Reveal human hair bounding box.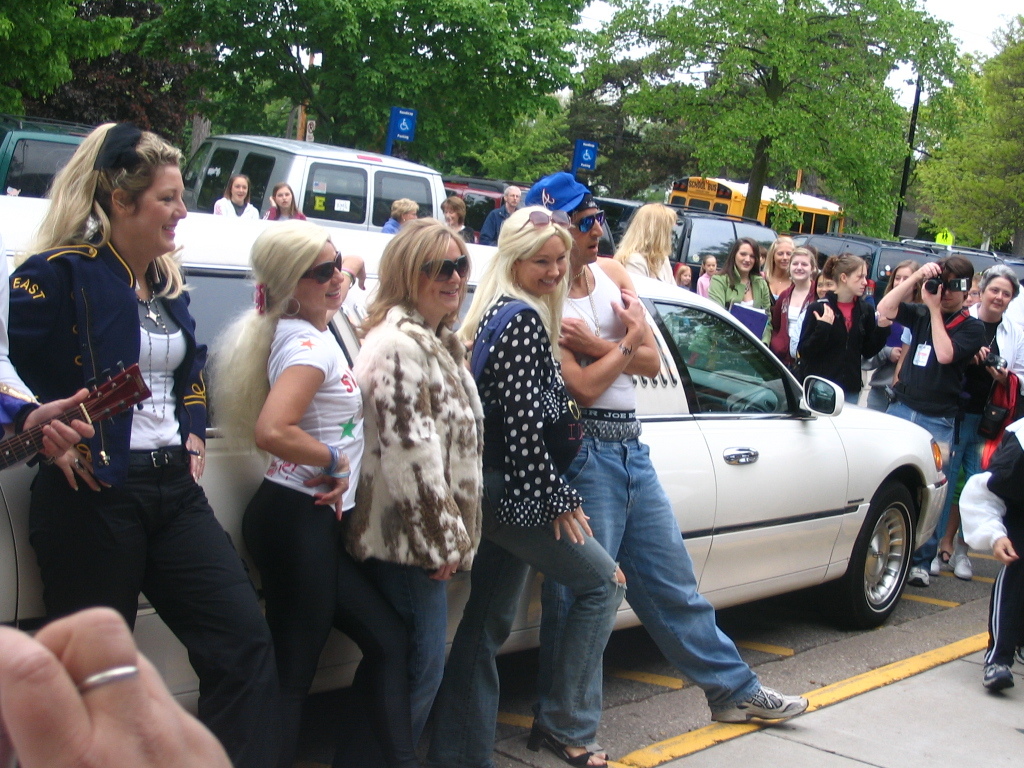
Revealed: [left=14, top=121, right=186, bottom=262].
